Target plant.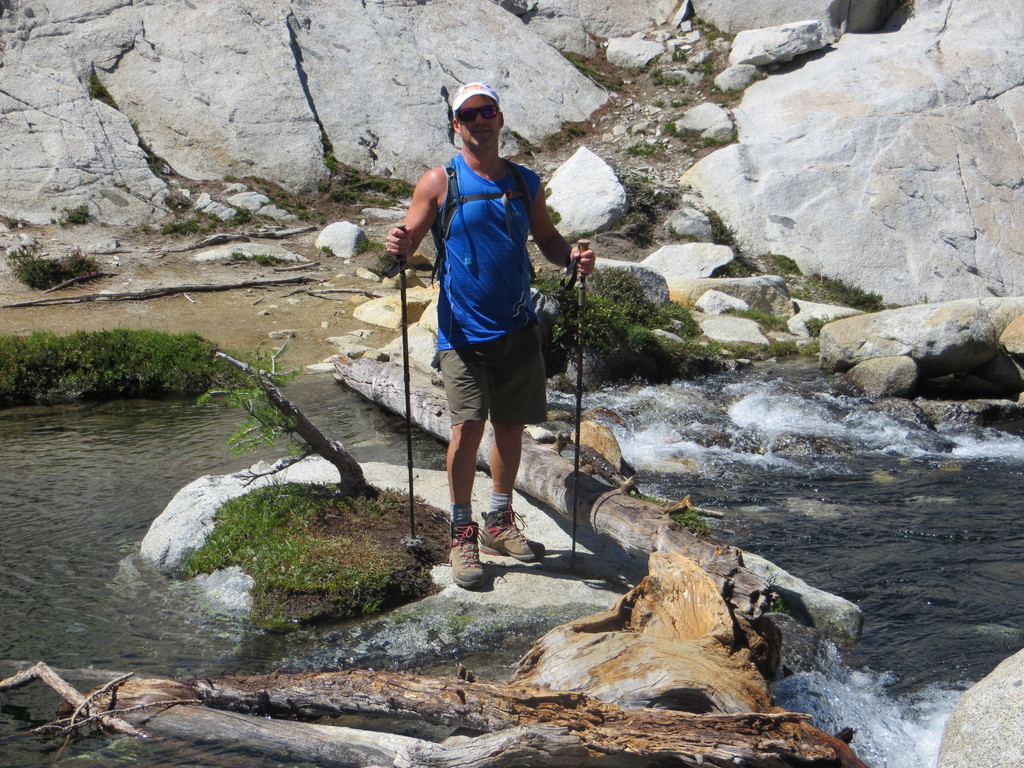
Target region: l=564, t=49, r=624, b=92.
